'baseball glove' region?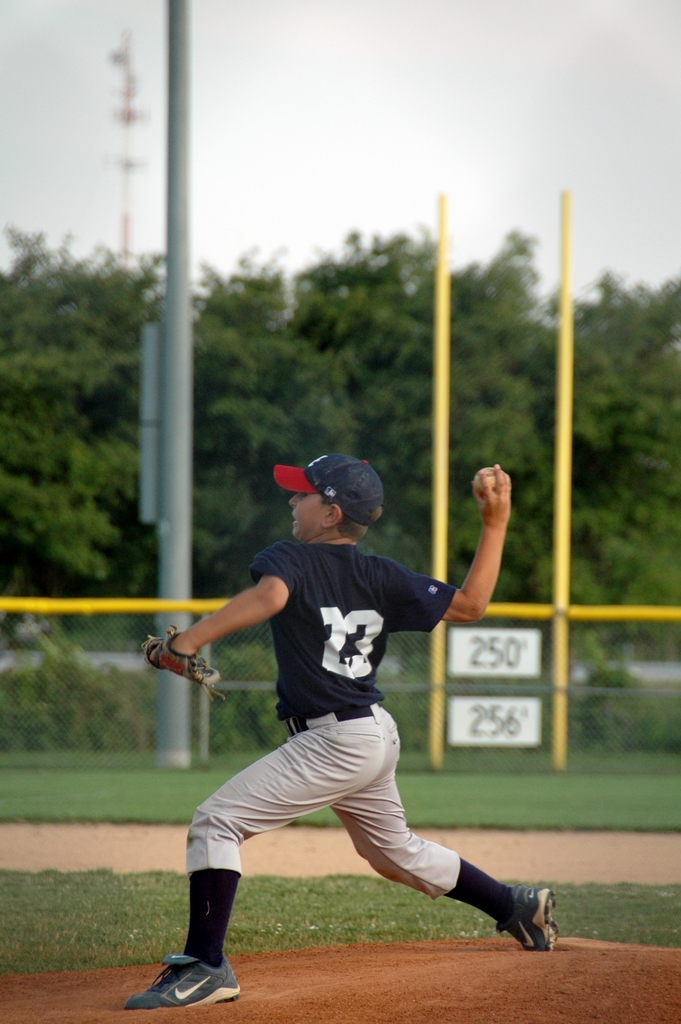
locate(140, 628, 231, 700)
